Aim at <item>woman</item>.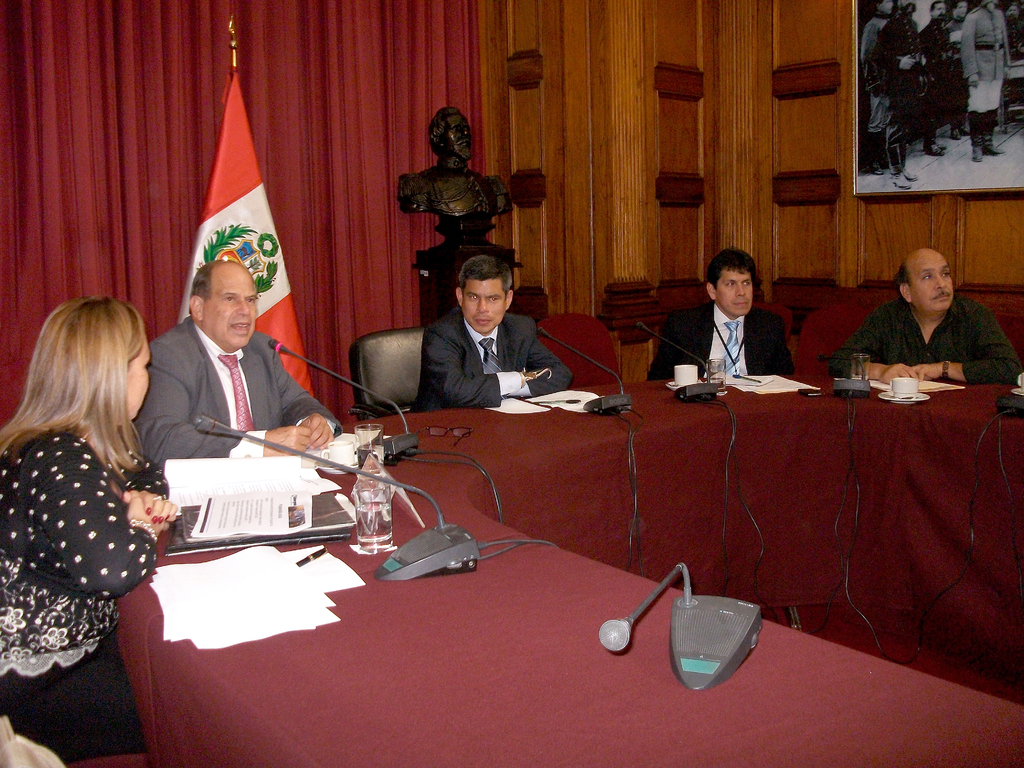
Aimed at x1=3 y1=273 x2=192 y2=733.
